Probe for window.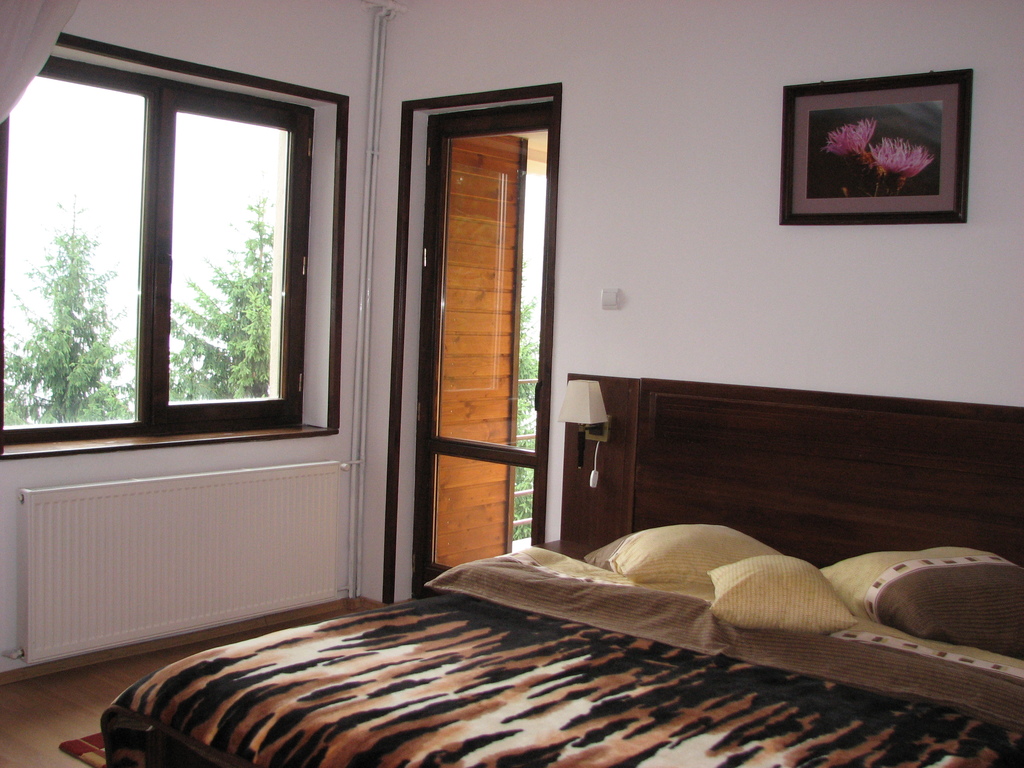
Probe result: [left=28, top=20, right=329, bottom=472].
